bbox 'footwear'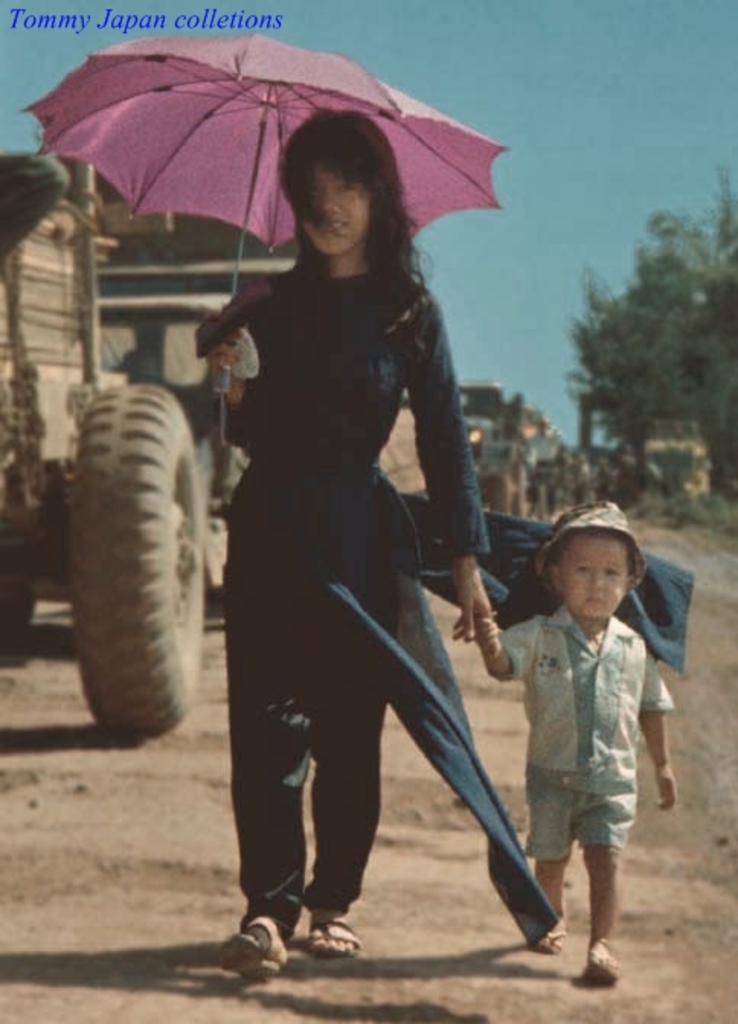
[x1=531, y1=925, x2=573, y2=954]
